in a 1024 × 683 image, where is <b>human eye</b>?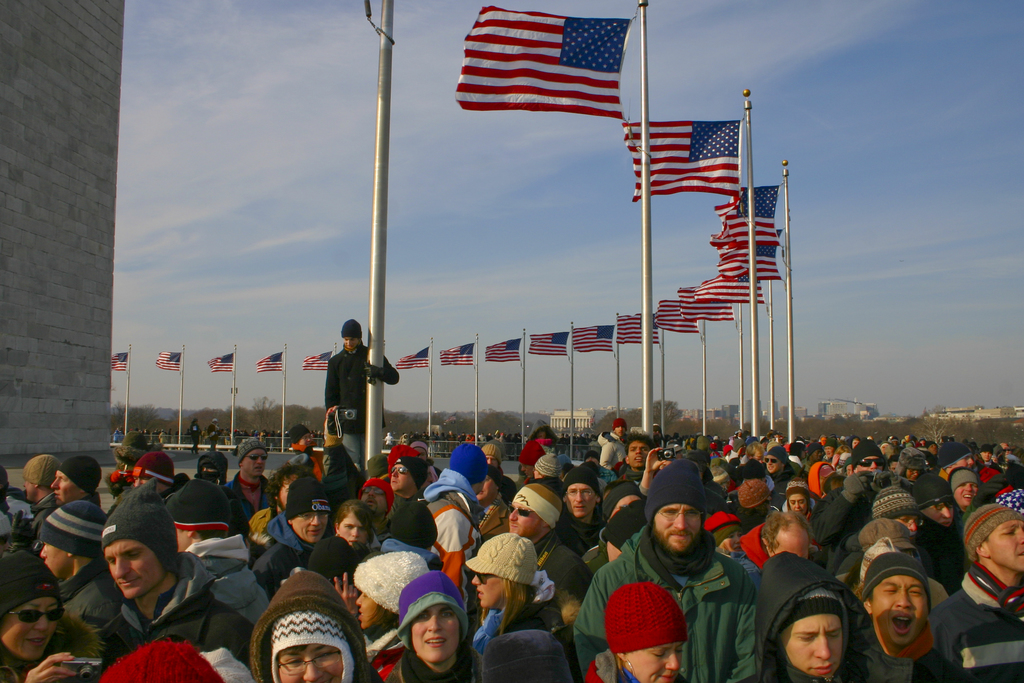
[799,500,804,505].
